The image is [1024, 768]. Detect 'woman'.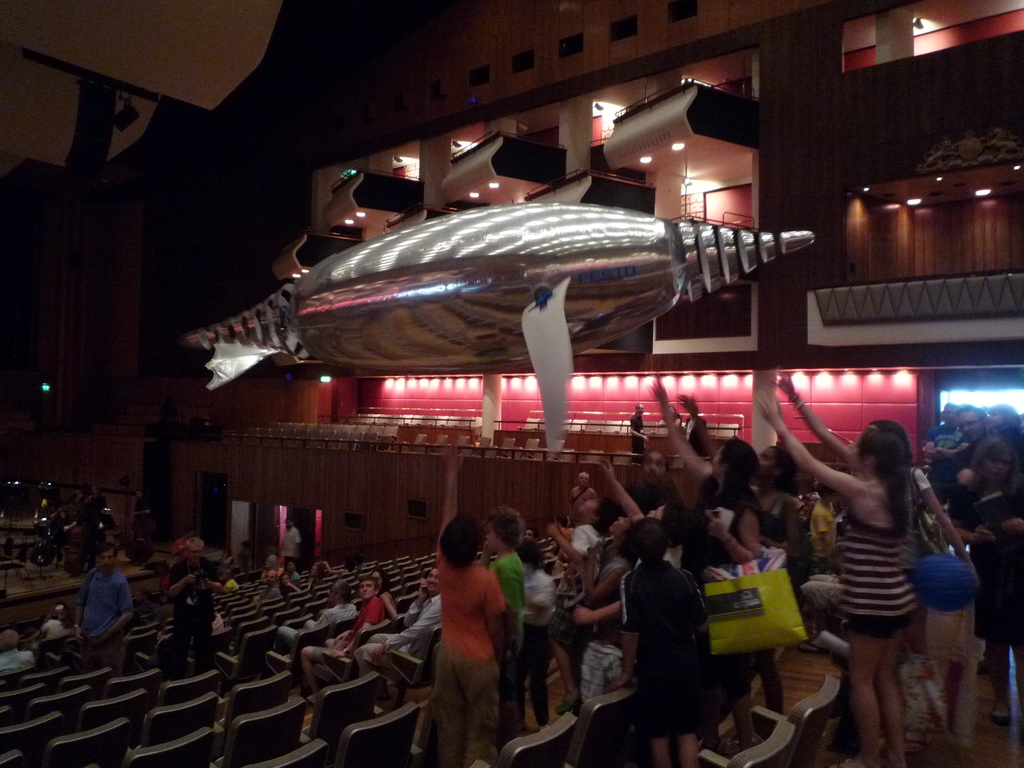
Detection: <box>863,417,982,735</box>.
